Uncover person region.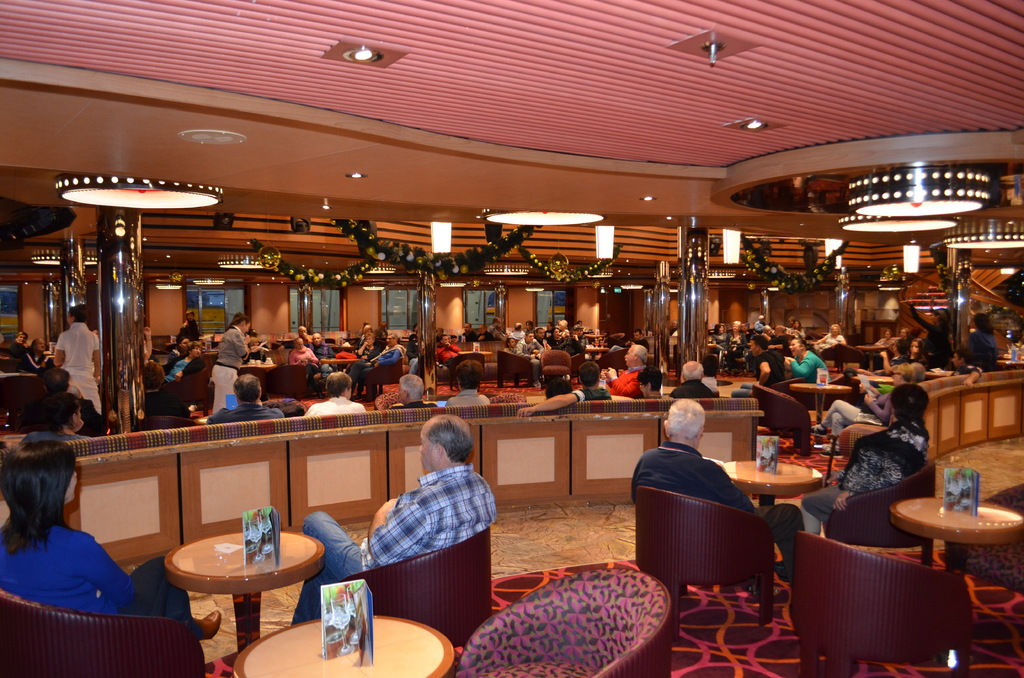
Uncovered: <box>876,337,931,373</box>.
